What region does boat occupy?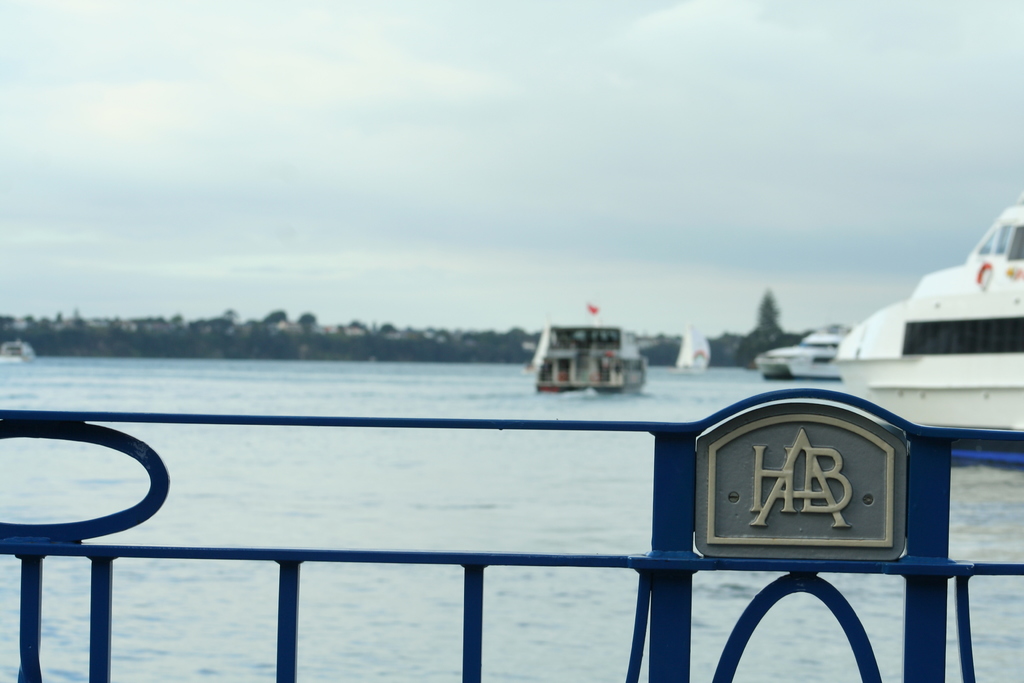
l=757, t=331, r=854, b=382.
